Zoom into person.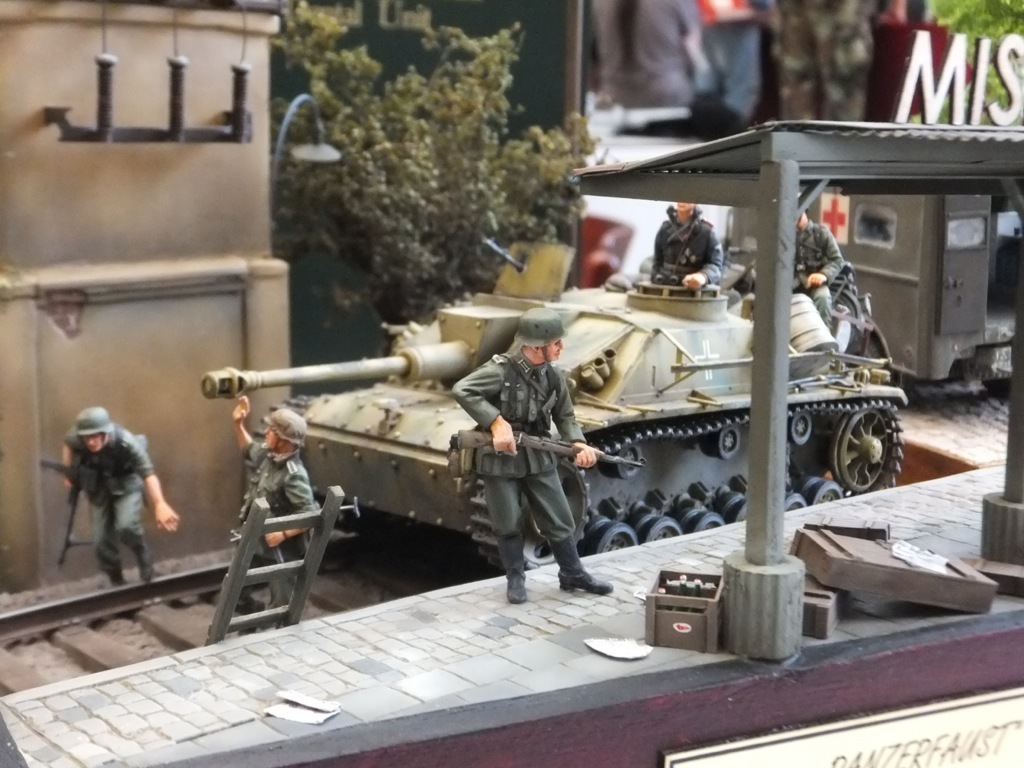
Zoom target: crop(447, 303, 618, 602).
